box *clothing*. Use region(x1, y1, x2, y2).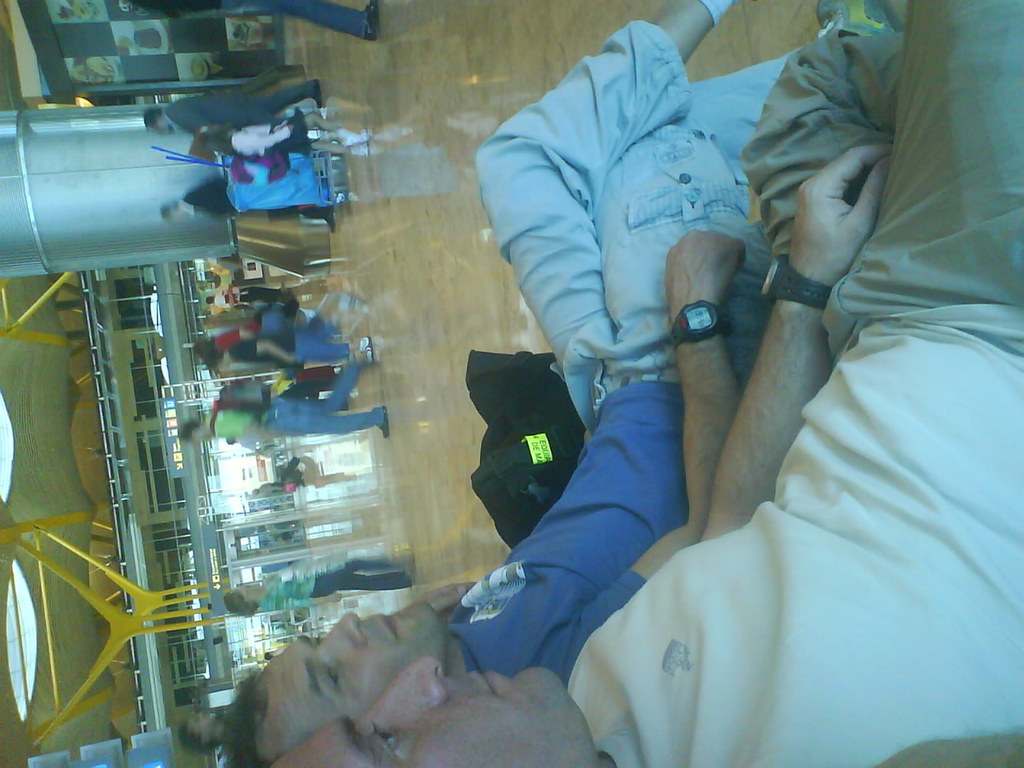
region(442, 18, 805, 692).
